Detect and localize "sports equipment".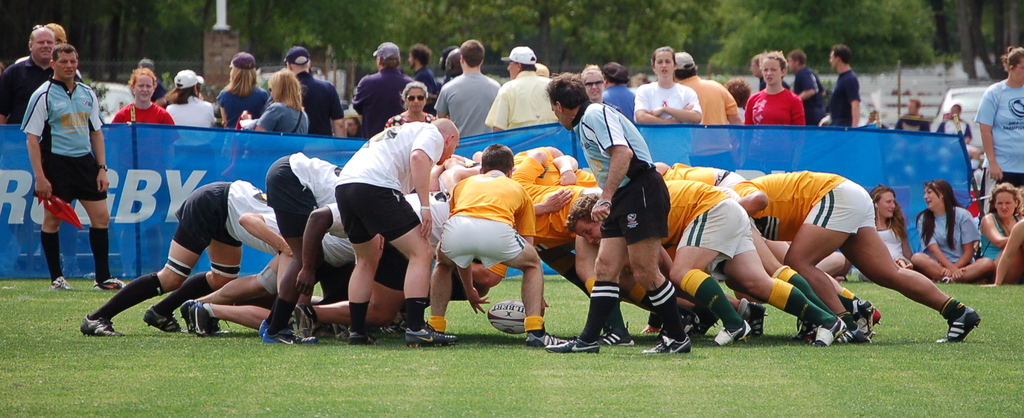
Localized at 709:321:752:346.
